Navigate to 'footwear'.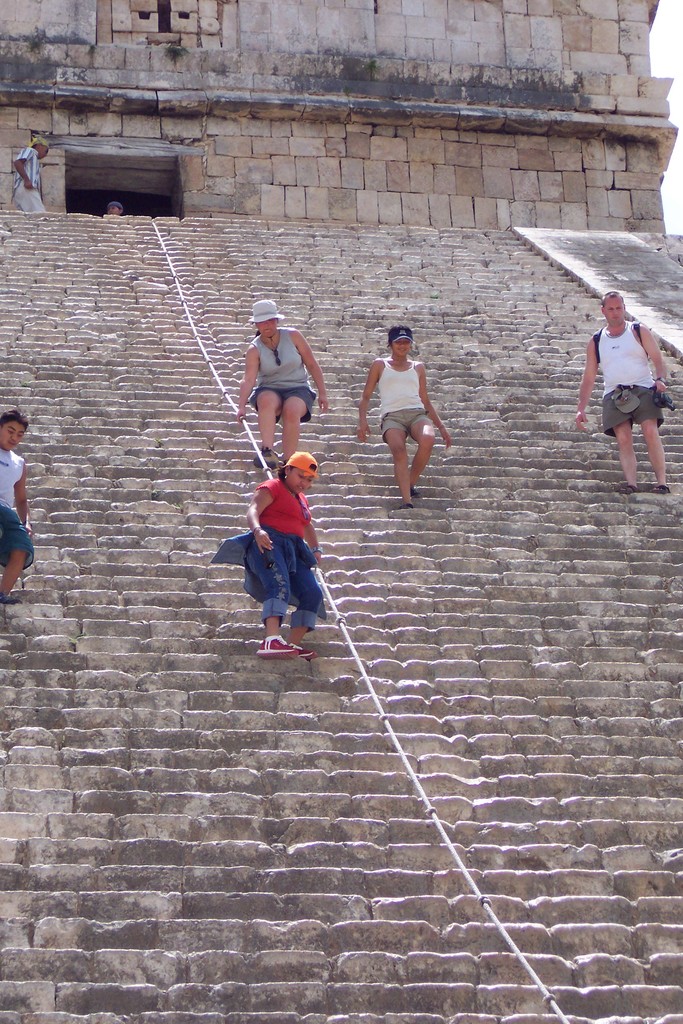
Navigation target: (258, 449, 284, 468).
